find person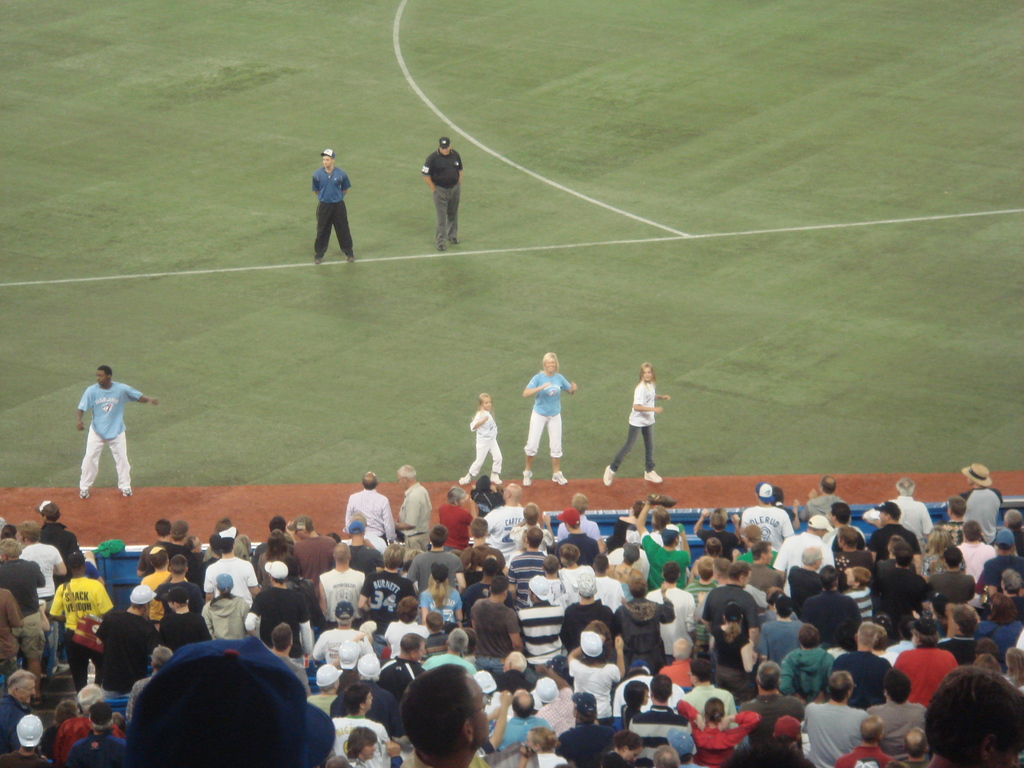
locate(980, 528, 1023, 584)
